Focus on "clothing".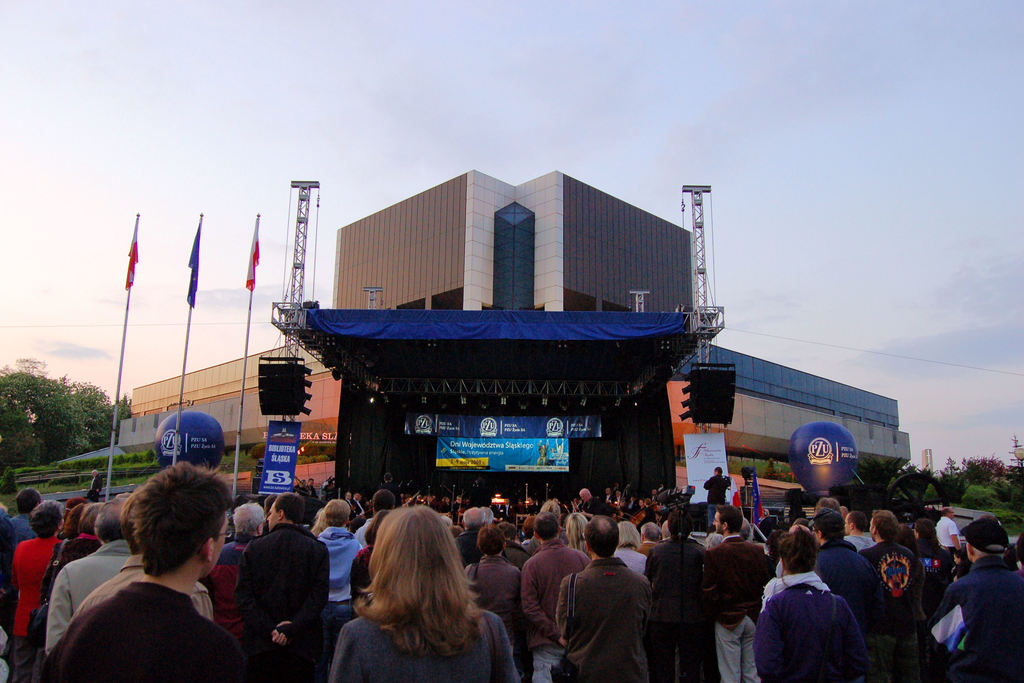
Focused at <box>241,525,329,682</box>.
